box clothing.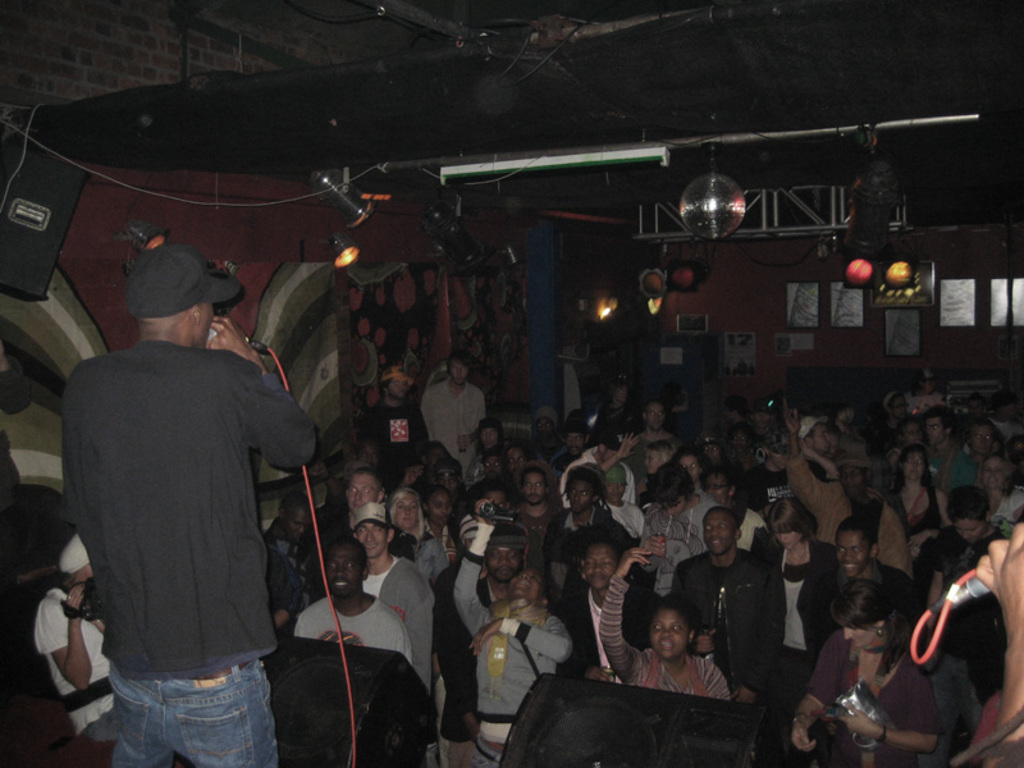
51, 255, 317, 754.
